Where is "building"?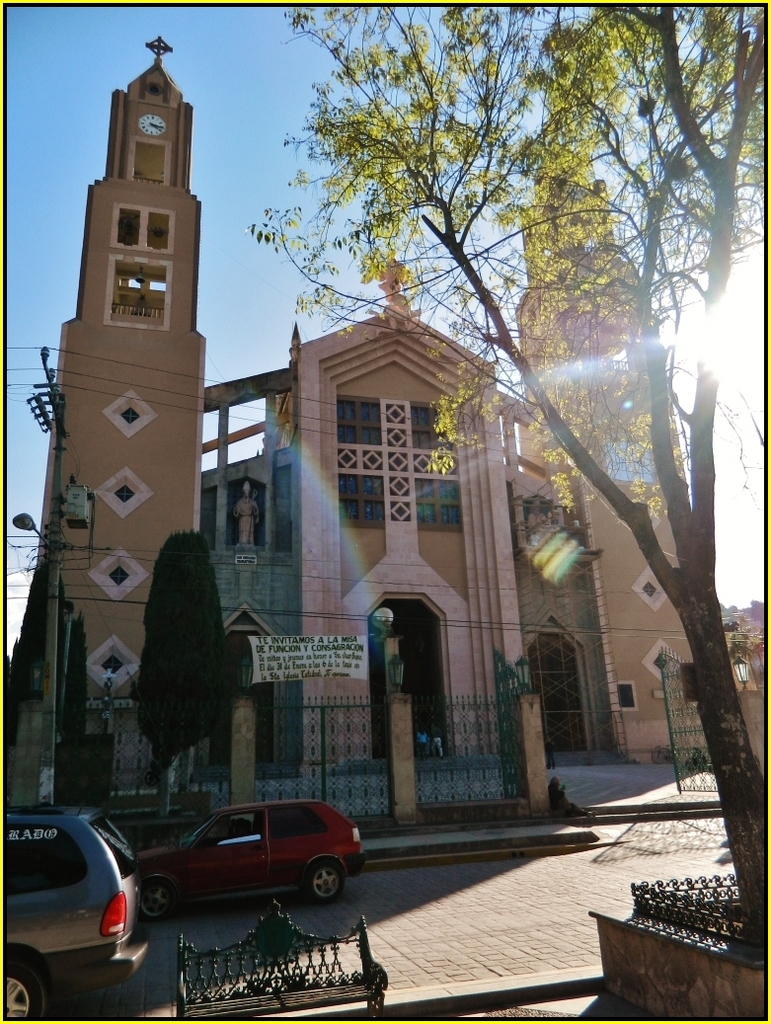
rect(4, 37, 770, 770).
